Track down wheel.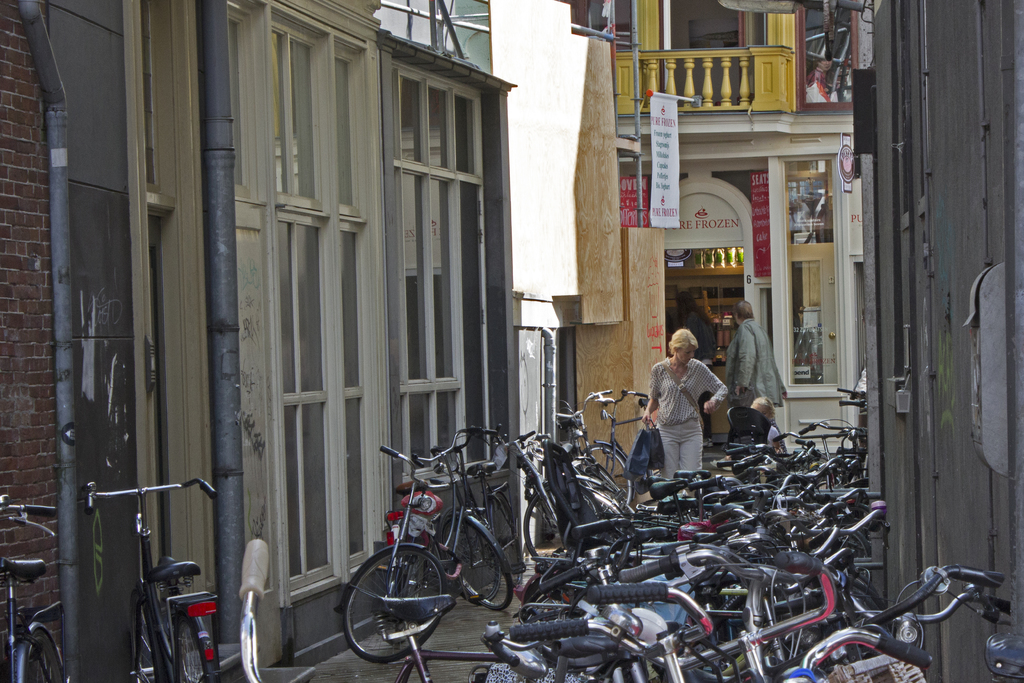
Tracked to region(342, 548, 445, 659).
